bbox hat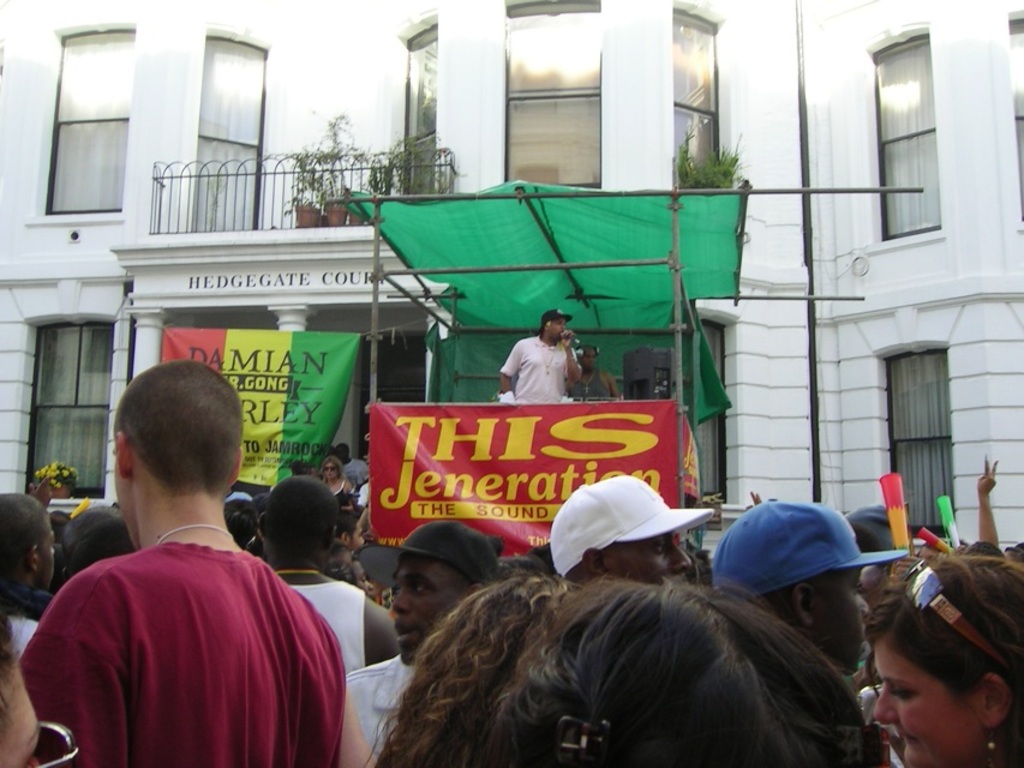
<bbox>549, 473, 714, 578</bbox>
